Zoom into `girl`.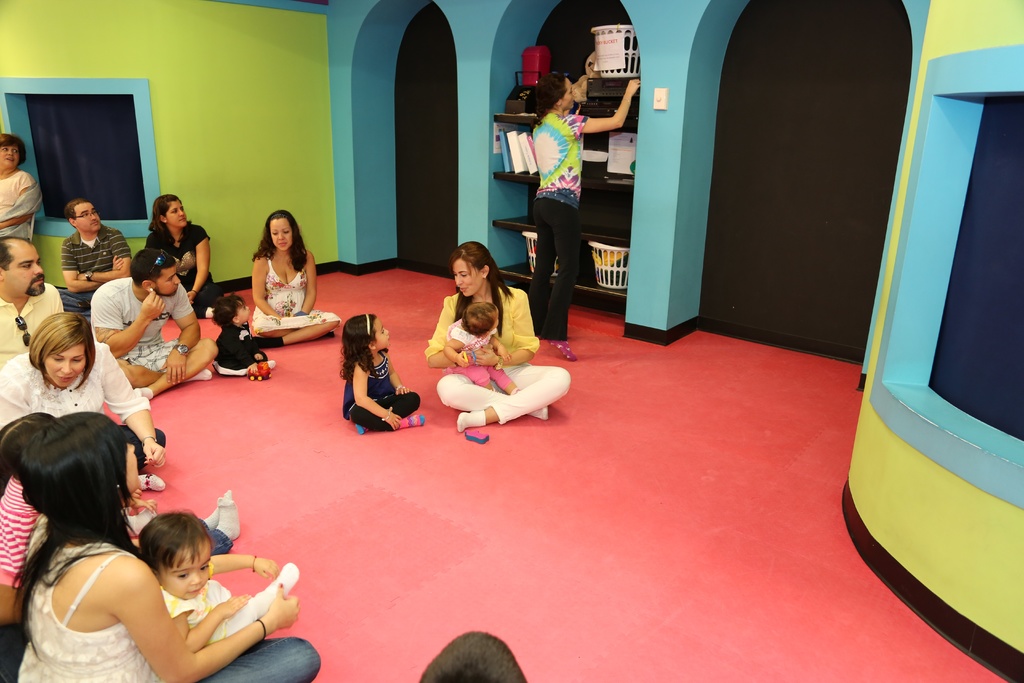
Zoom target: box=[341, 314, 424, 429].
